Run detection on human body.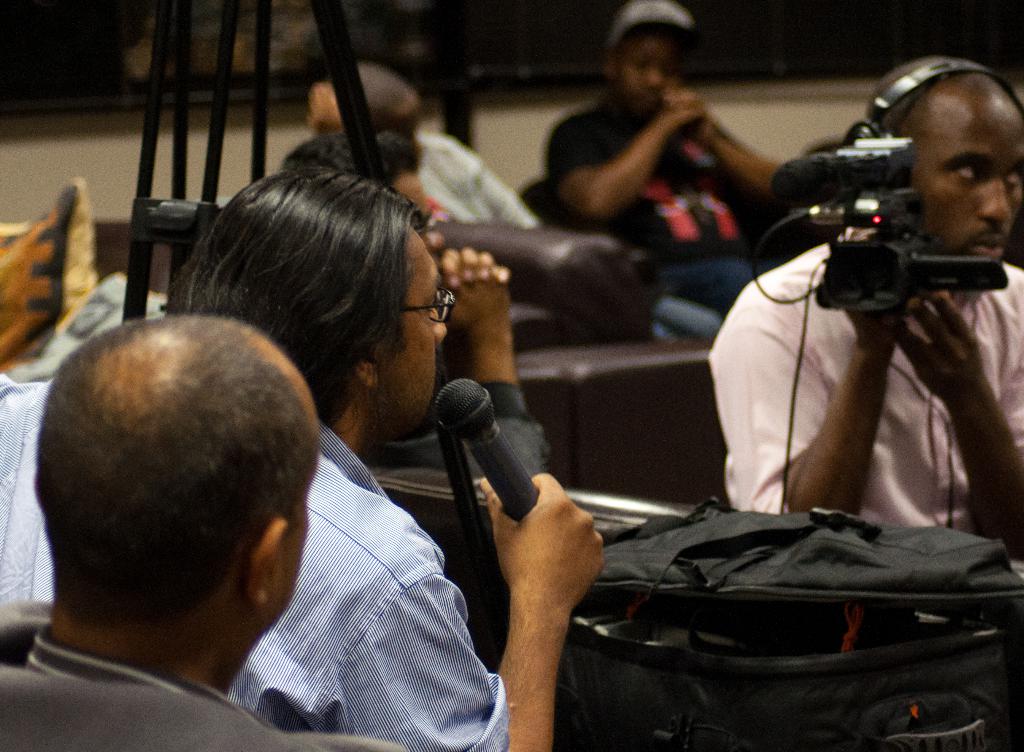
Result: <region>532, 0, 803, 329</region>.
